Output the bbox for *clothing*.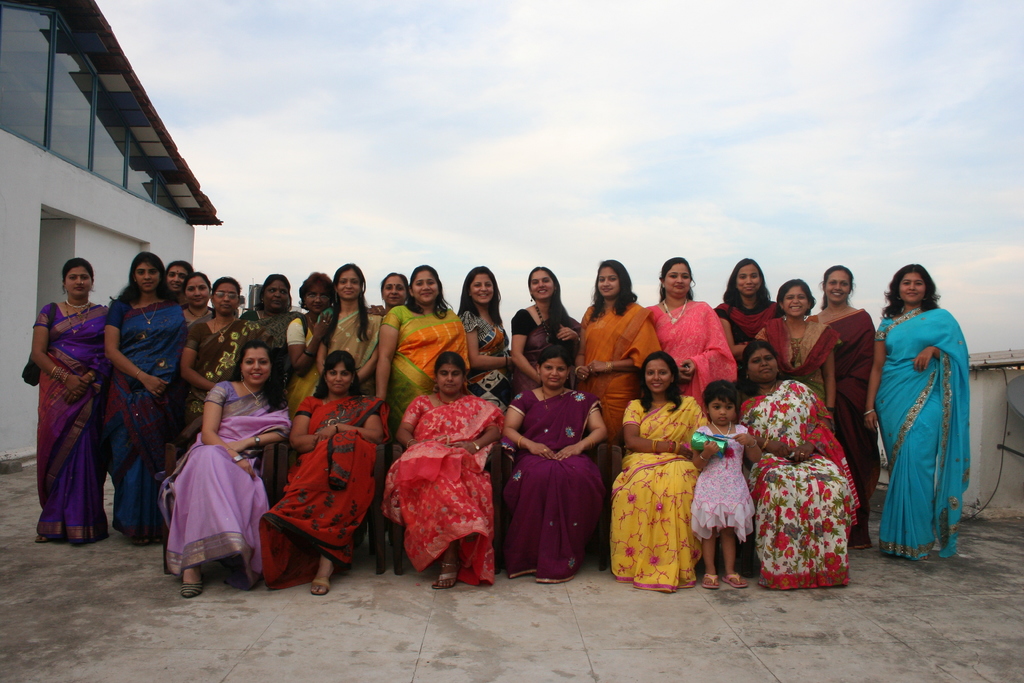
246,298,301,347.
